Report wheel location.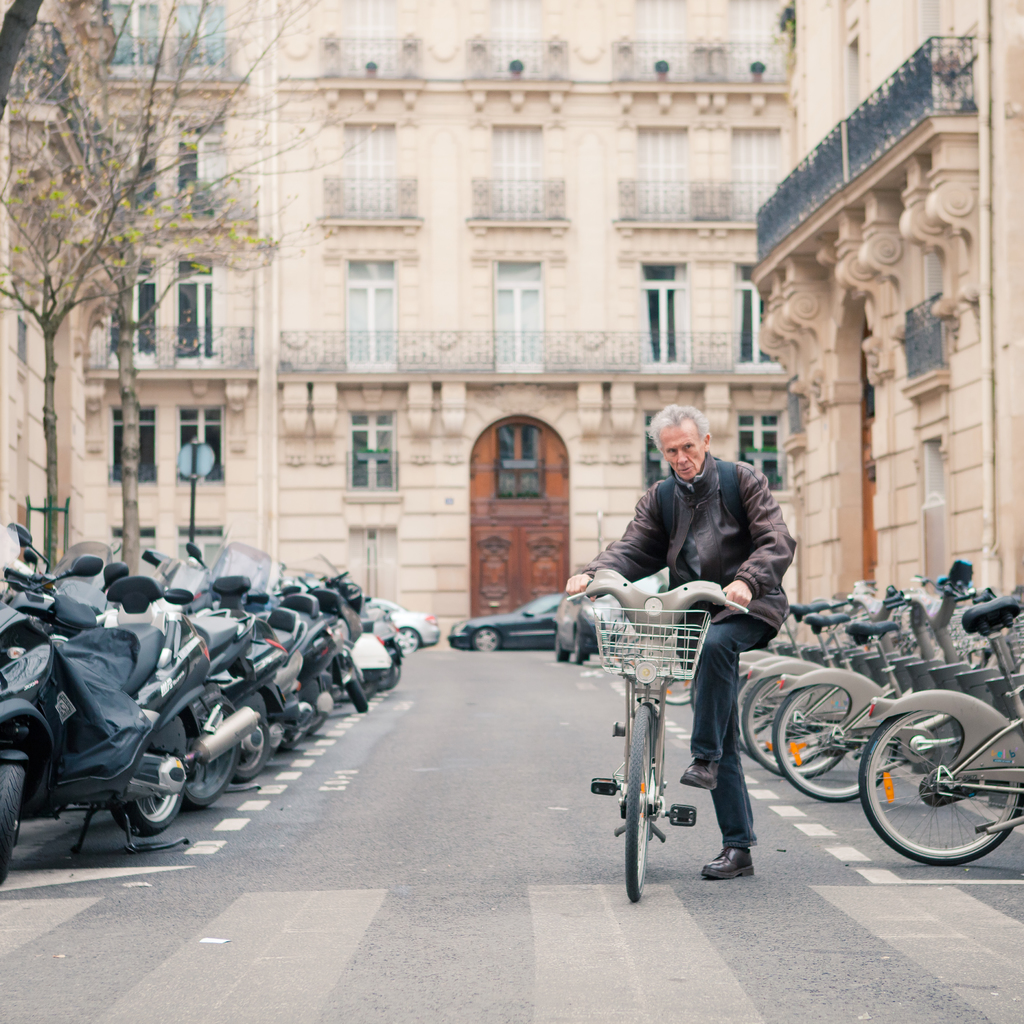
Report: rect(774, 683, 867, 796).
